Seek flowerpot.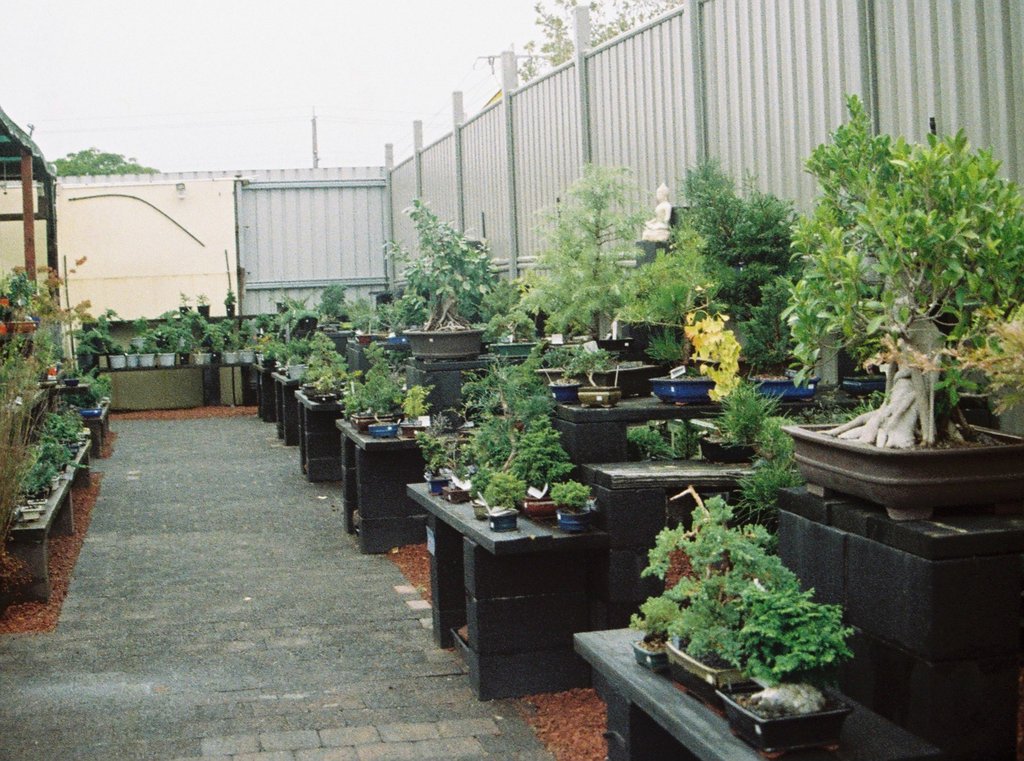
rect(778, 417, 1023, 522).
